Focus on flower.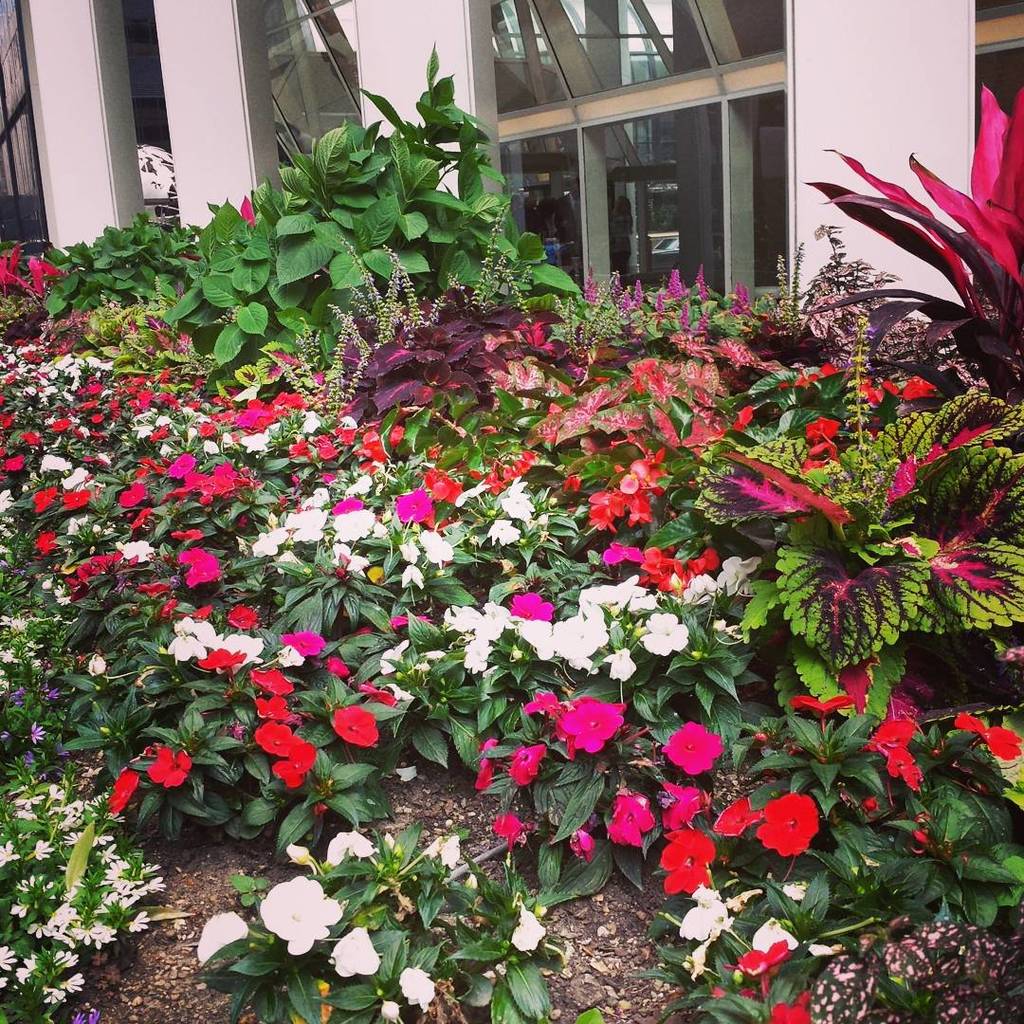
Focused at [left=521, top=689, right=559, bottom=716].
